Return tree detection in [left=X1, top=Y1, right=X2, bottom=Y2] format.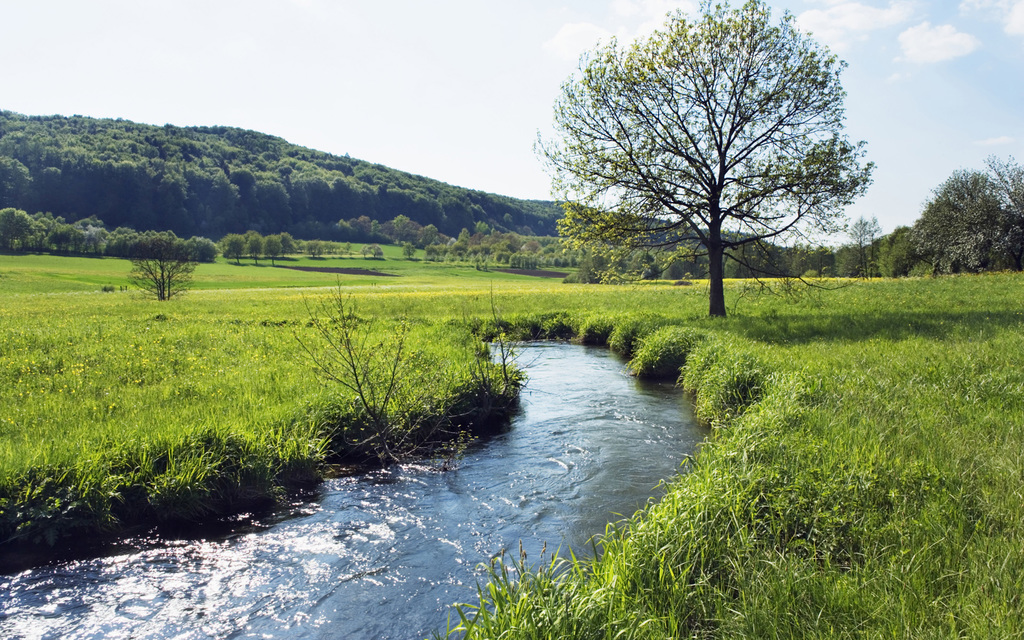
[left=128, top=232, right=205, bottom=303].
